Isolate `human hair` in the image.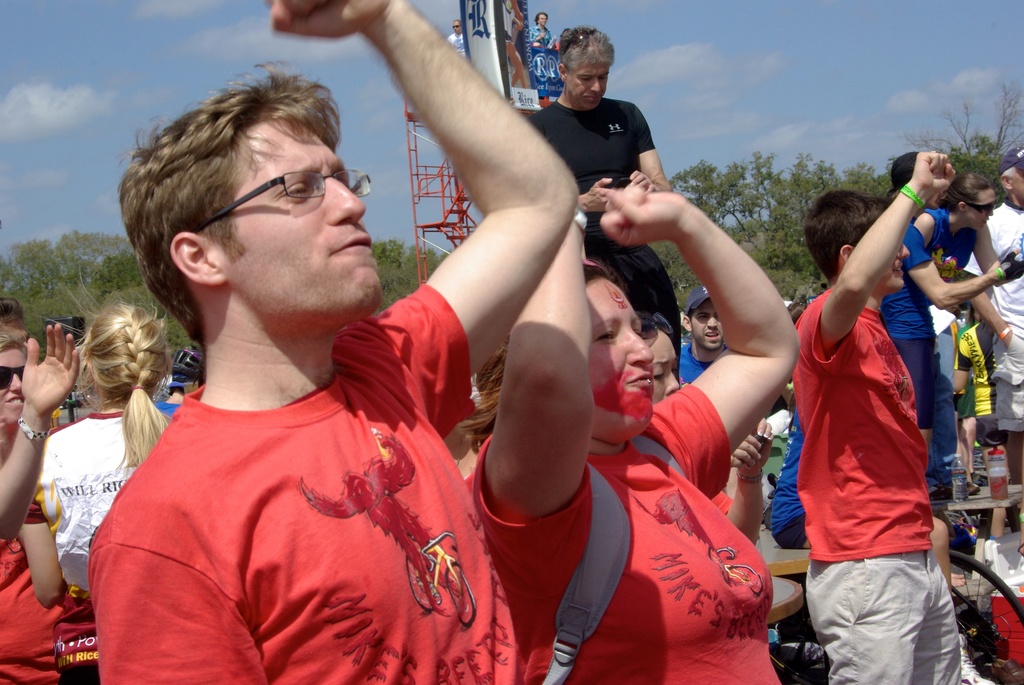
Isolated region: box(890, 151, 918, 193).
